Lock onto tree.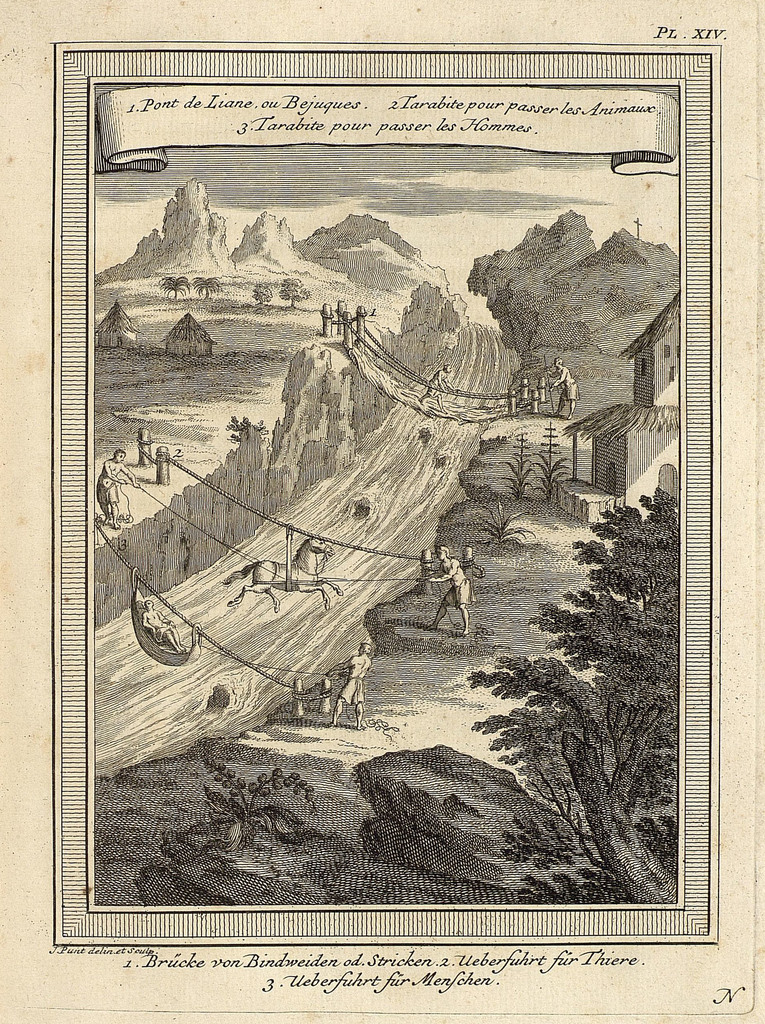
Locked: <box>254,280,273,308</box>.
